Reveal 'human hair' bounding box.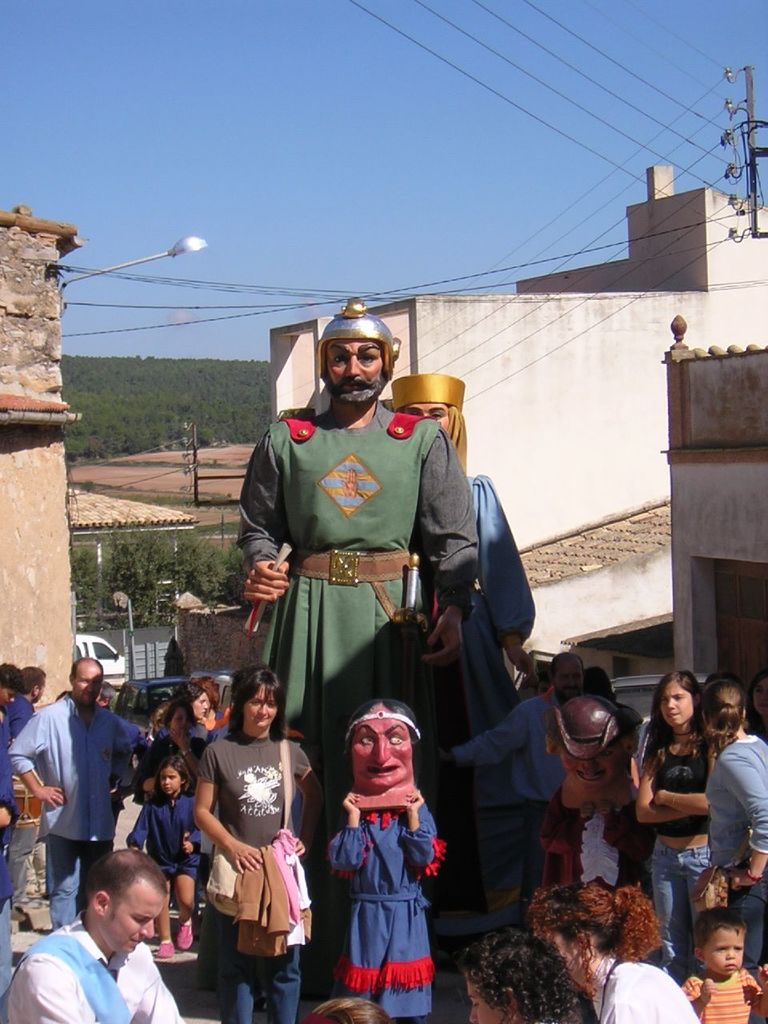
Revealed: <box>650,663,709,726</box>.
